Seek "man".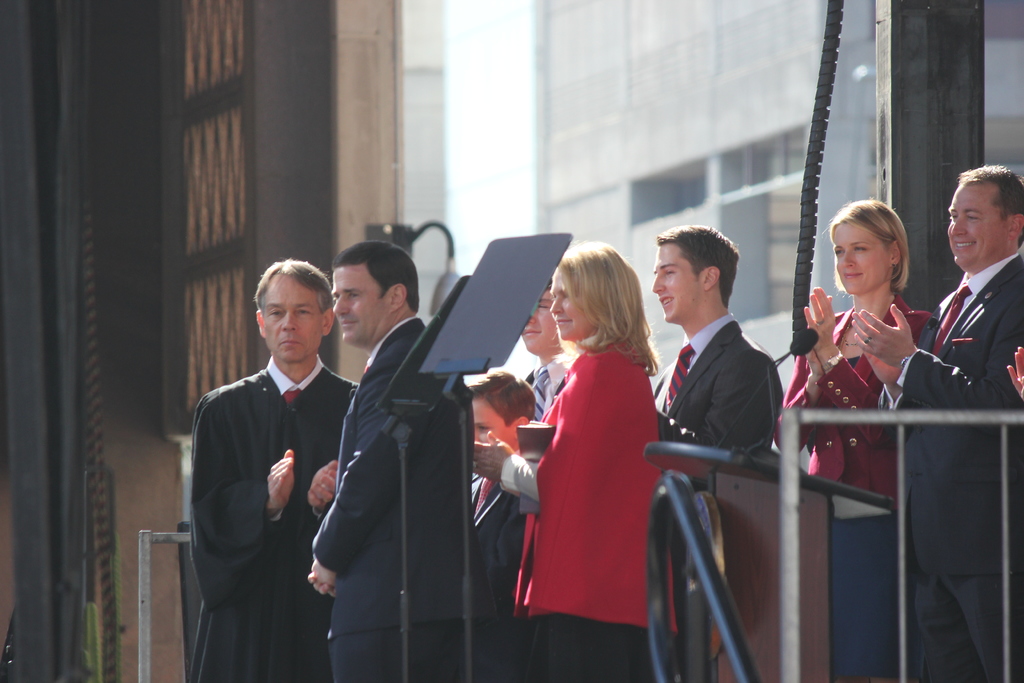
[left=308, top=237, right=488, bottom=682].
